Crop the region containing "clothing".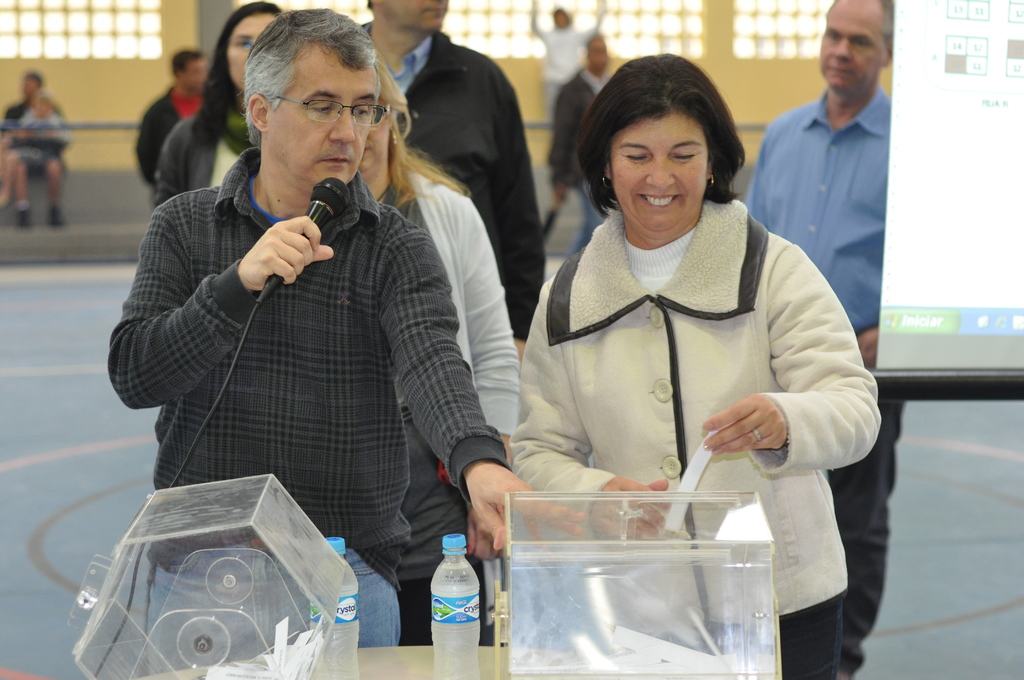
Crop region: pyautogui.locateOnScreen(3, 102, 70, 181).
